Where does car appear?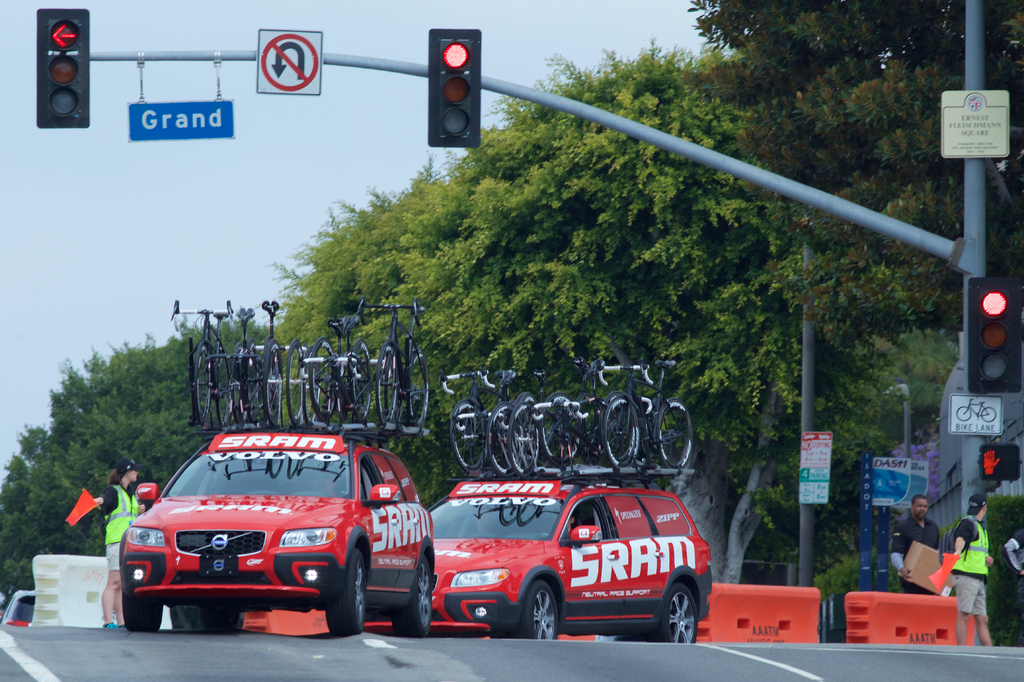
Appears at 392/470/714/640.
